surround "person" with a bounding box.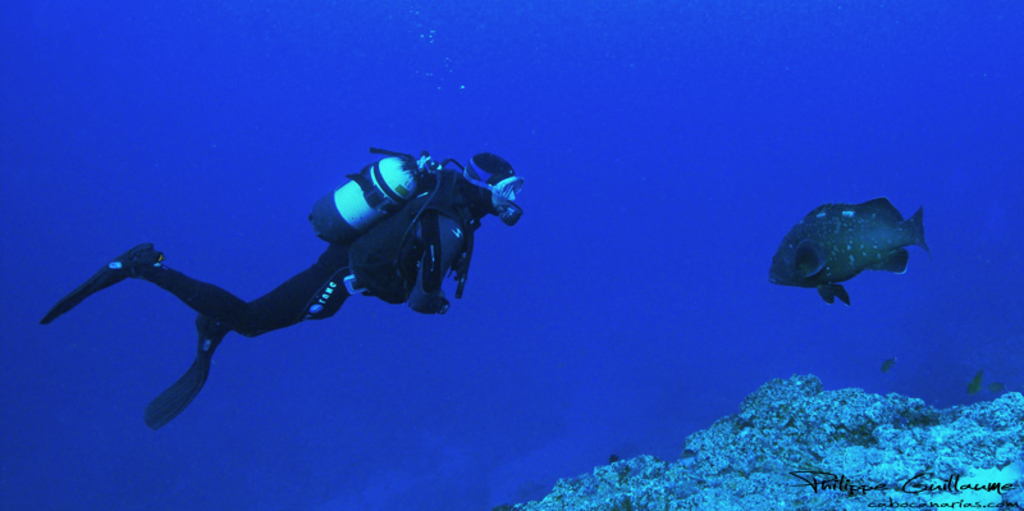
bbox=[63, 123, 517, 446].
